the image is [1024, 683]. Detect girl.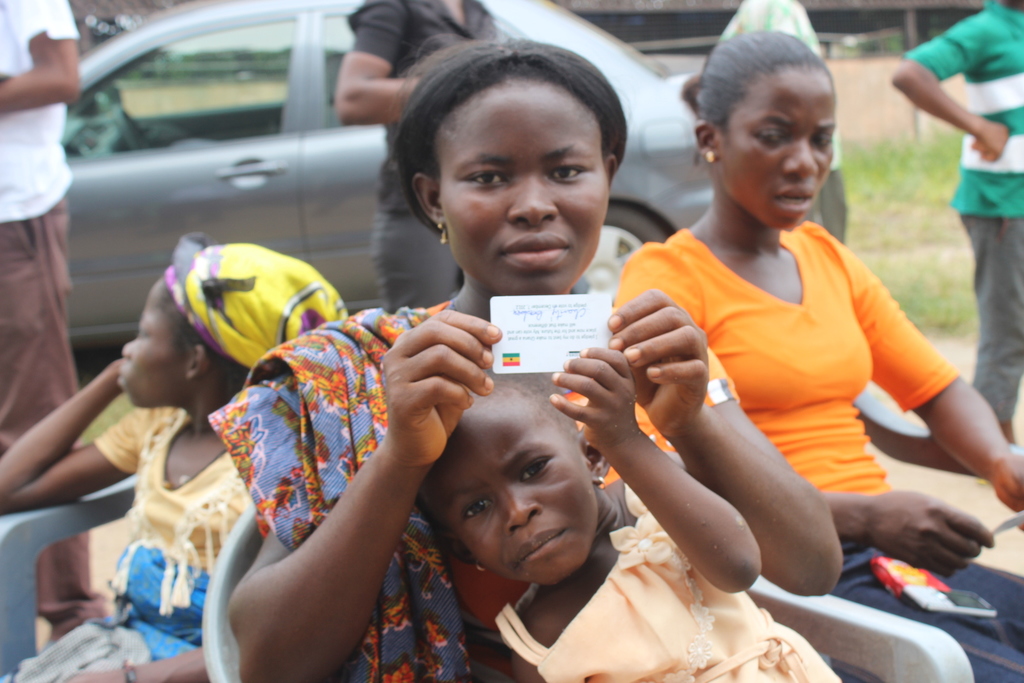
Detection: x1=0, y1=230, x2=344, y2=682.
